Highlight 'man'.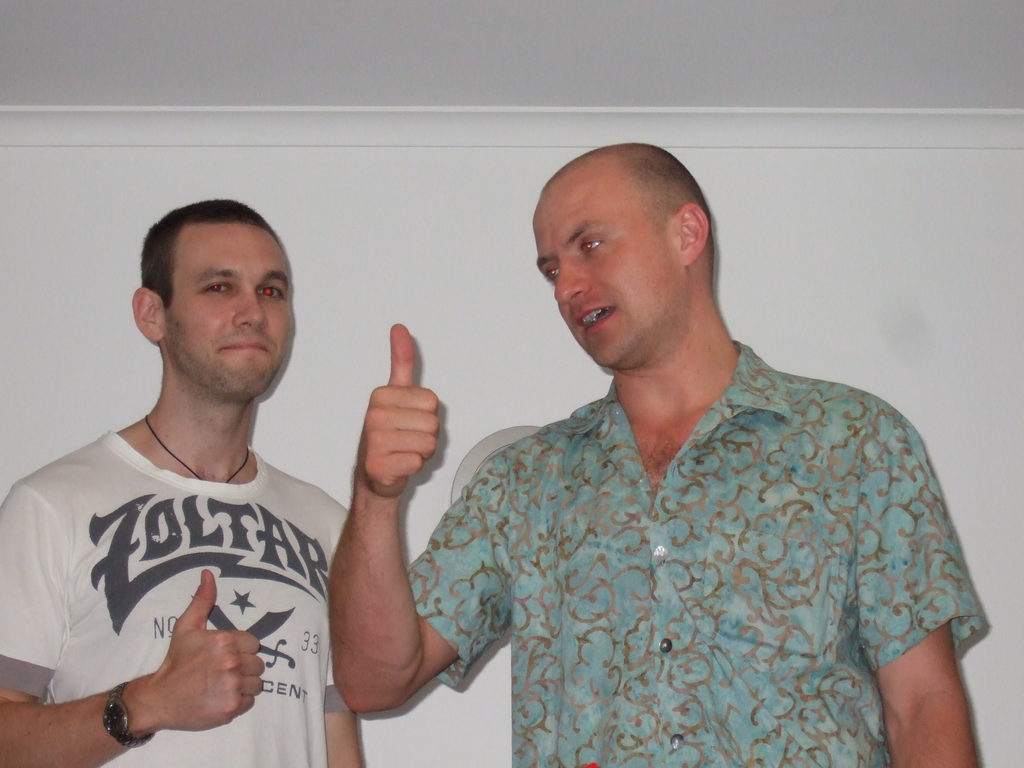
Highlighted region: bbox=[323, 141, 994, 767].
